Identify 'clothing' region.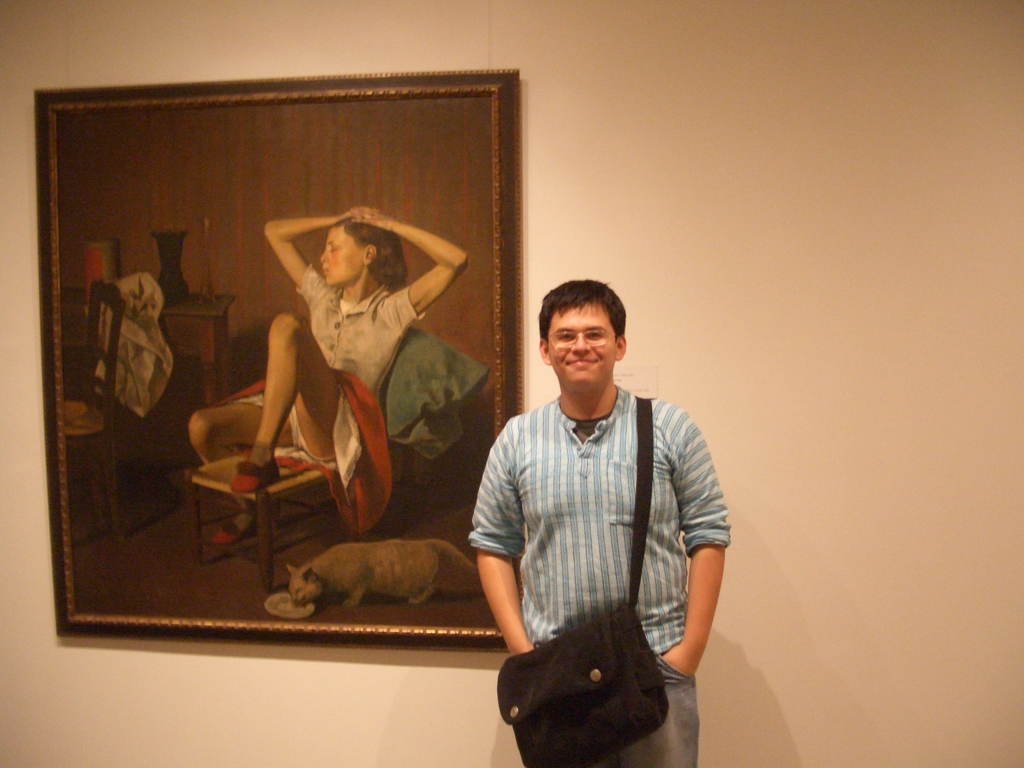
Region: 536/643/701/767.
